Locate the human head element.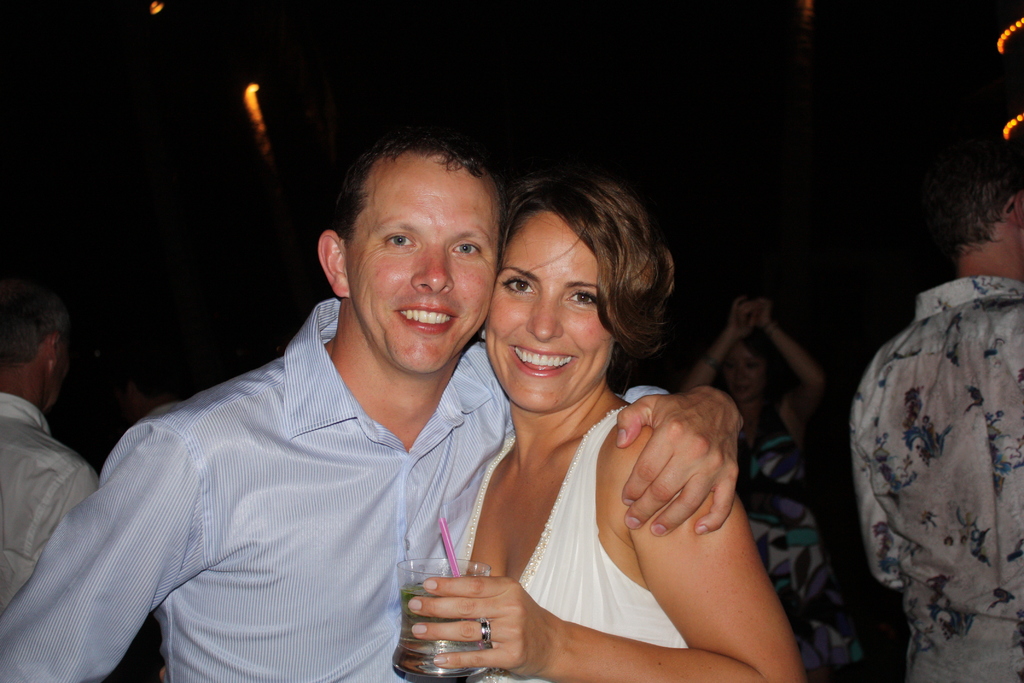
Element bbox: pyautogui.locateOnScreen(321, 118, 511, 365).
